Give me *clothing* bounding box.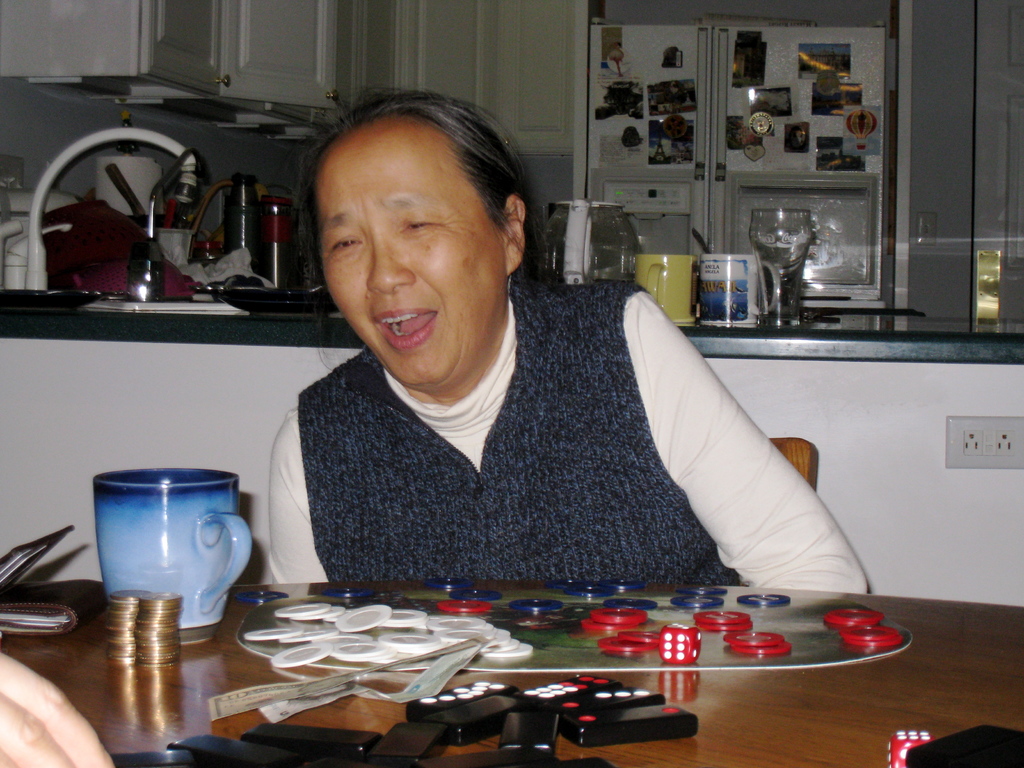
Rect(252, 252, 887, 595).
